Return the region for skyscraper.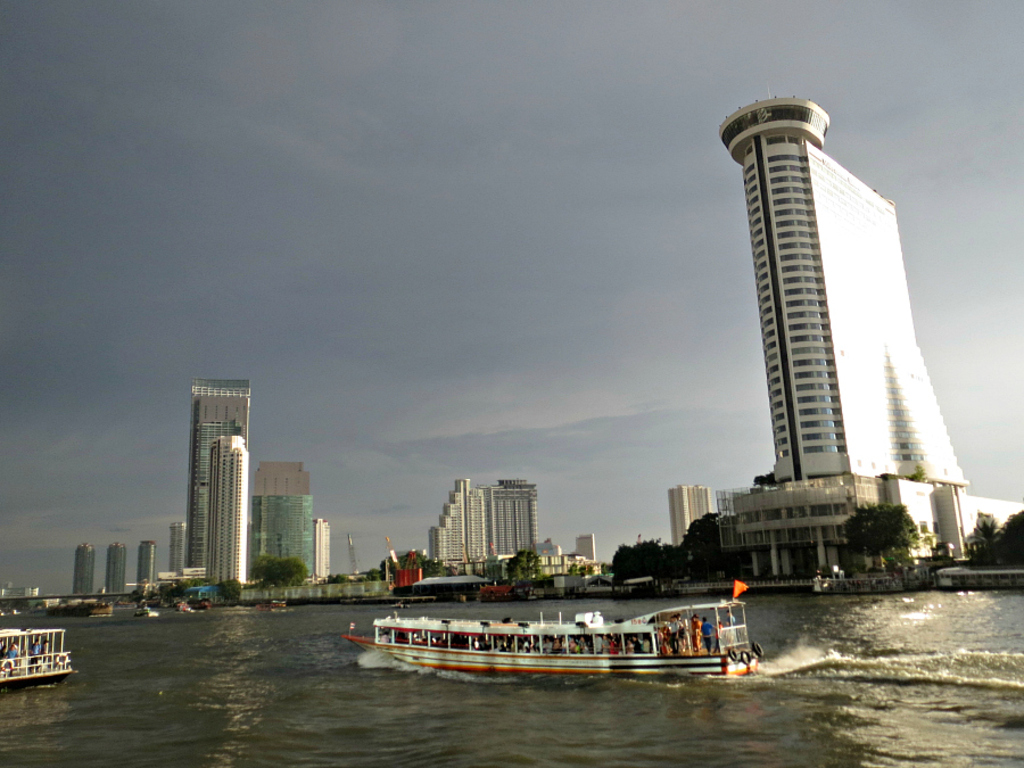
132/542/162/595.
